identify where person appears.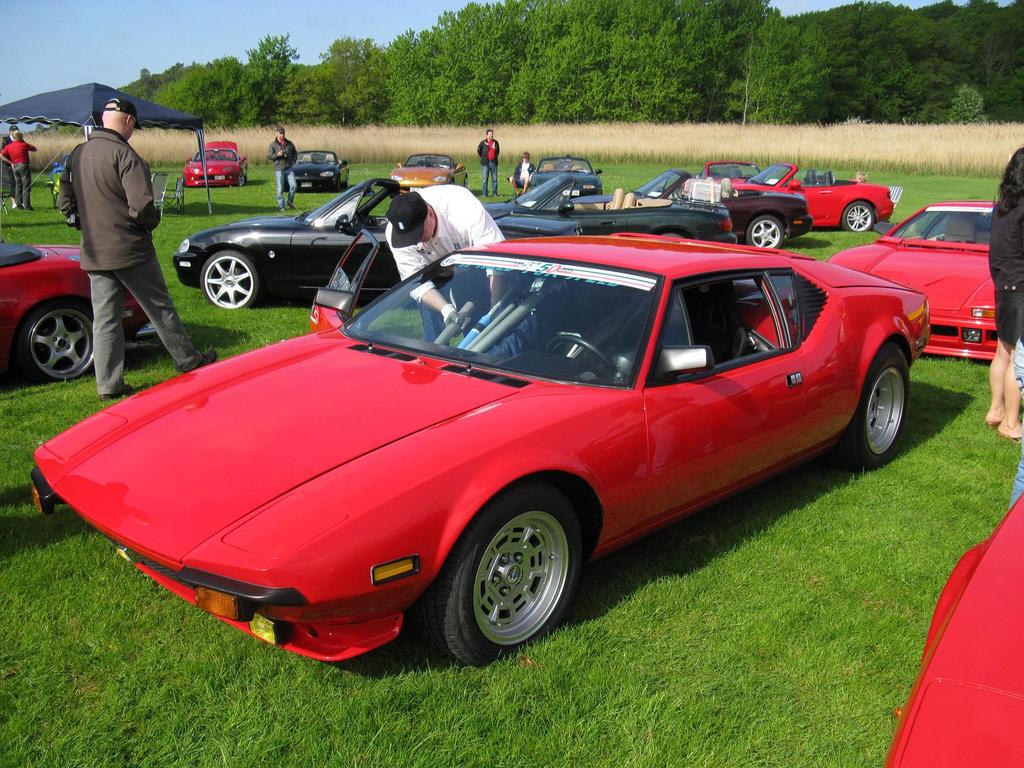
Appears at l=477, t=130, r=505, b=195.
